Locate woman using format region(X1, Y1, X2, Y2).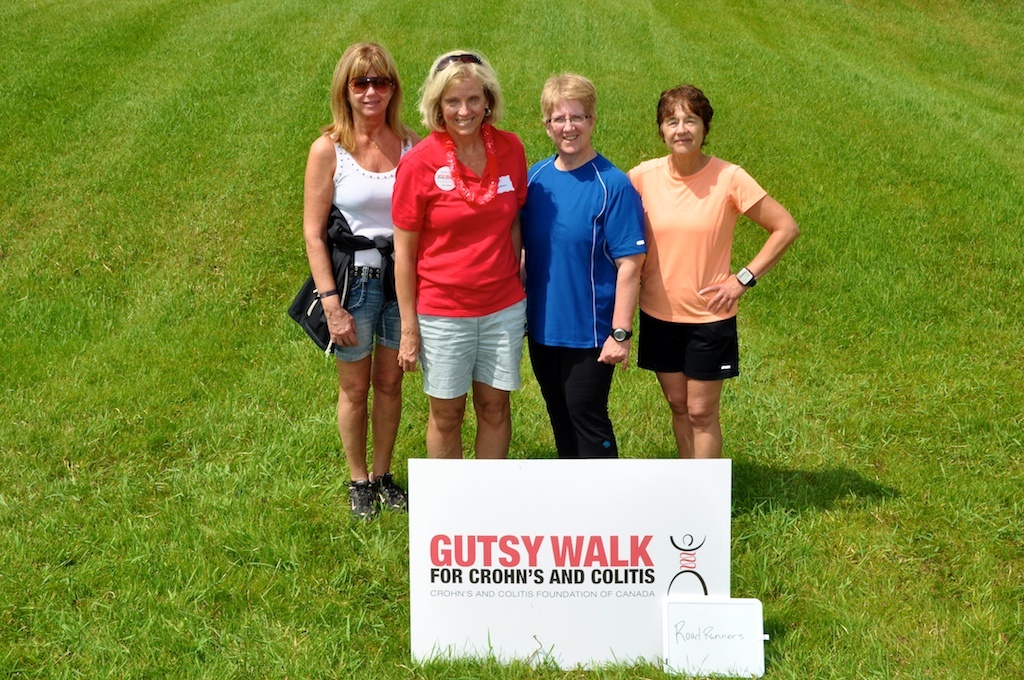
region(626, 79, 796, 462).
